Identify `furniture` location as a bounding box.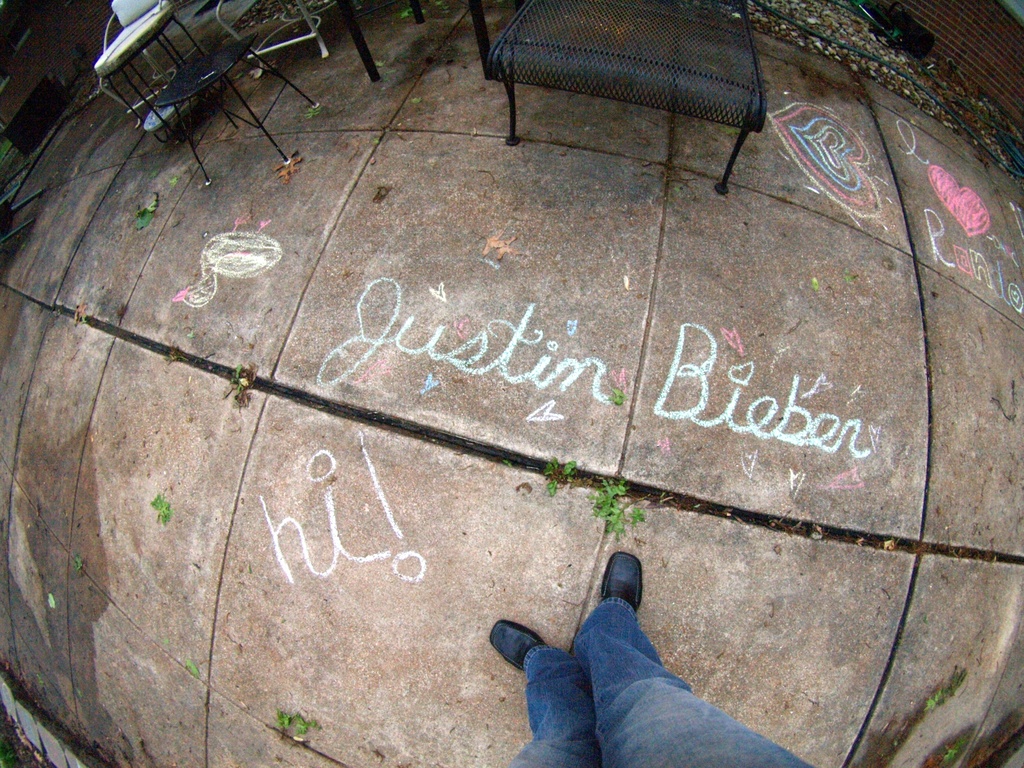
{"left": 92, "top": 4, "right": 209, "bottom": 148}.
